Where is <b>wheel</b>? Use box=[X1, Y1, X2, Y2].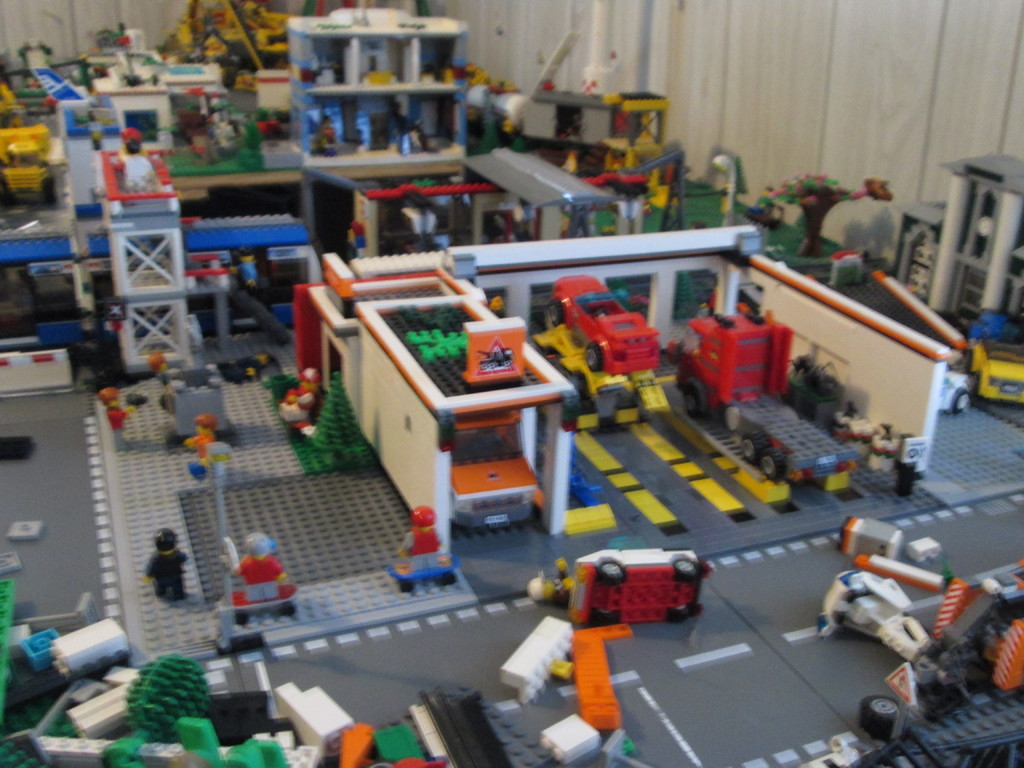
box=[598, 558, 625, 582].
